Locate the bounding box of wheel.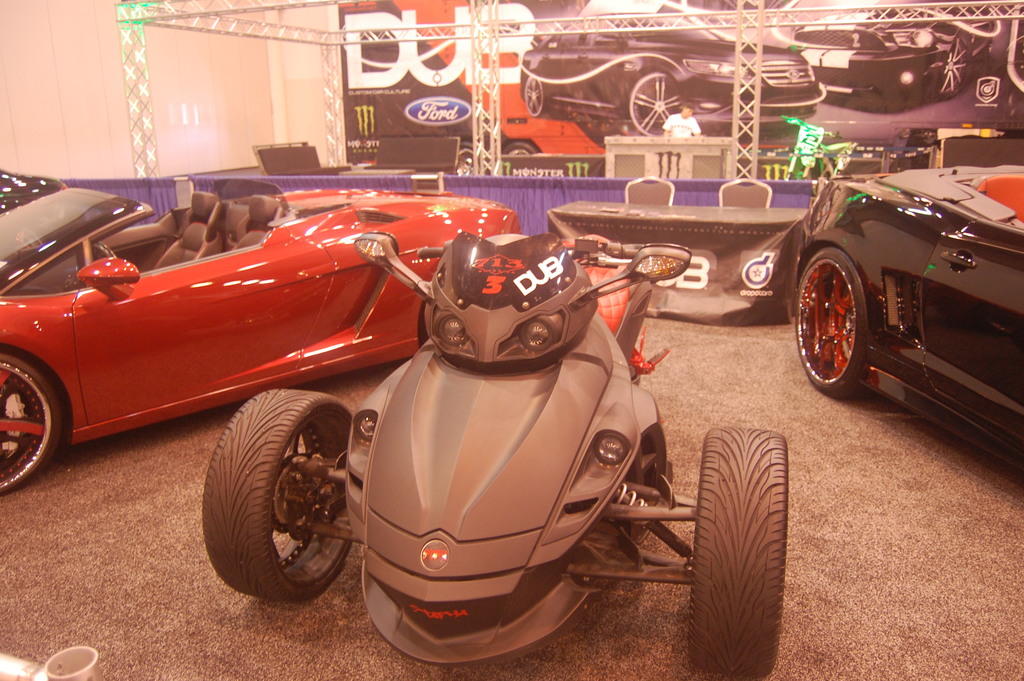
Bounding box: <bbox>936, 38, 972, 98</bbox>.
